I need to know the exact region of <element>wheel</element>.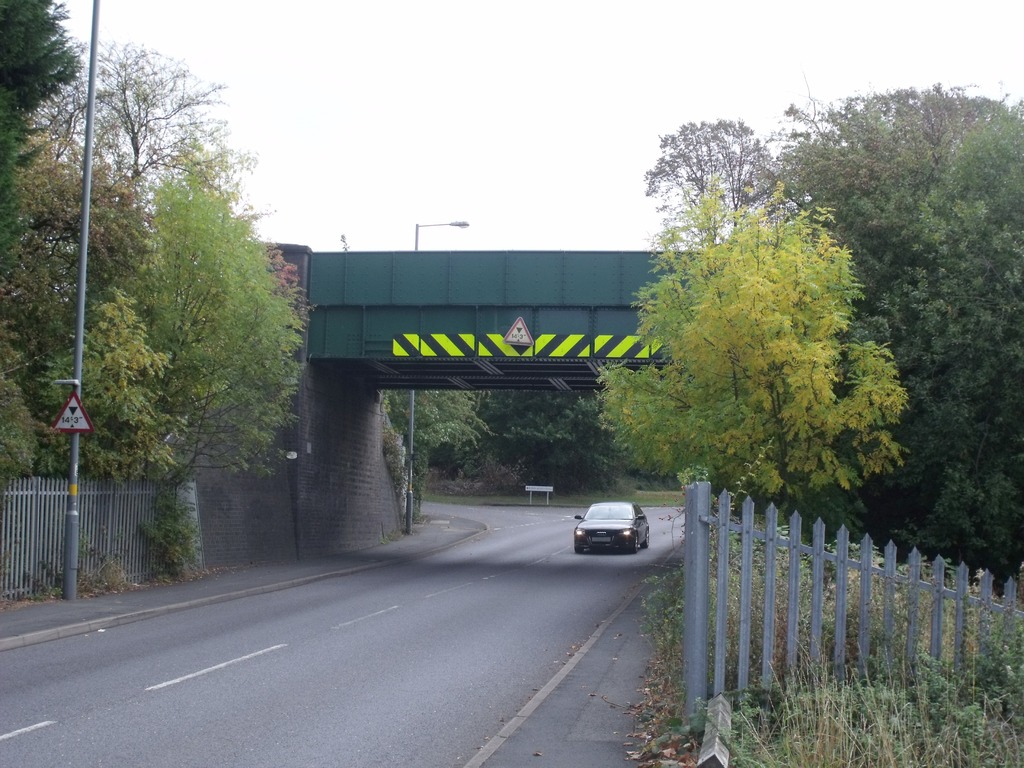
Region: <box>572,549,584,552</box>.
